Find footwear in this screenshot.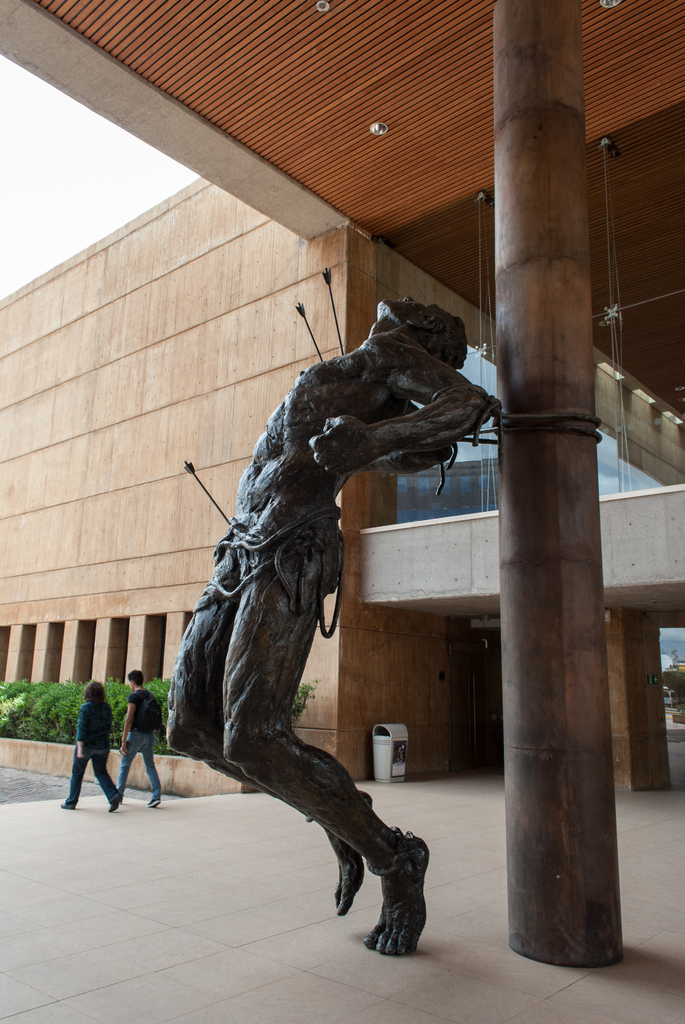
The bounding box for footwear is l=59, t=795, r=72, b=812.
